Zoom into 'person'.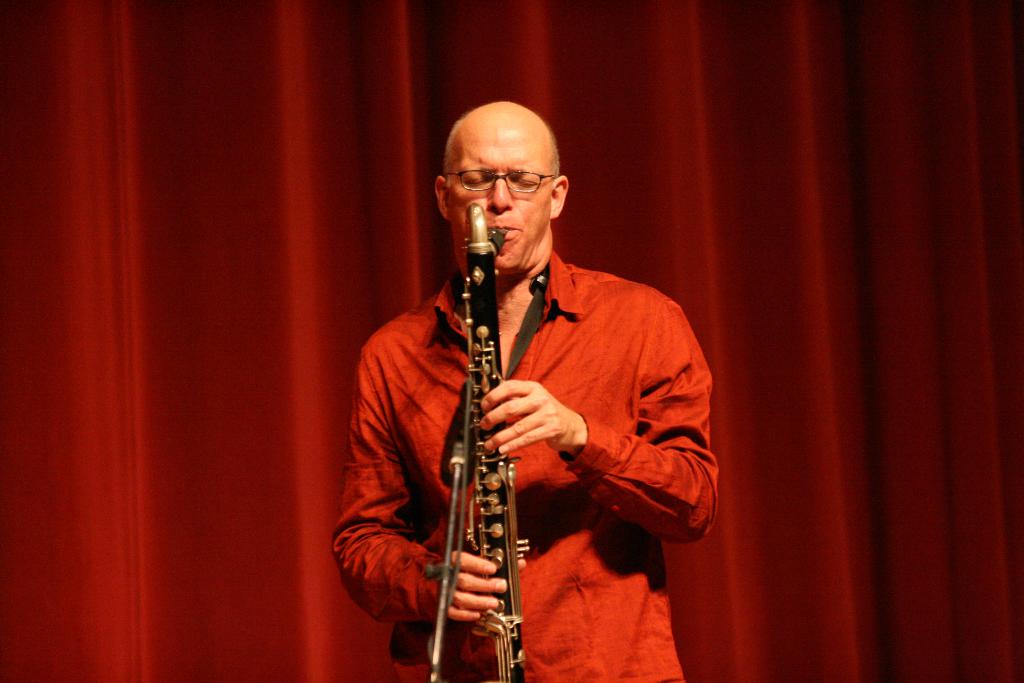
Zoom target: (351, 101, 646, 682).
